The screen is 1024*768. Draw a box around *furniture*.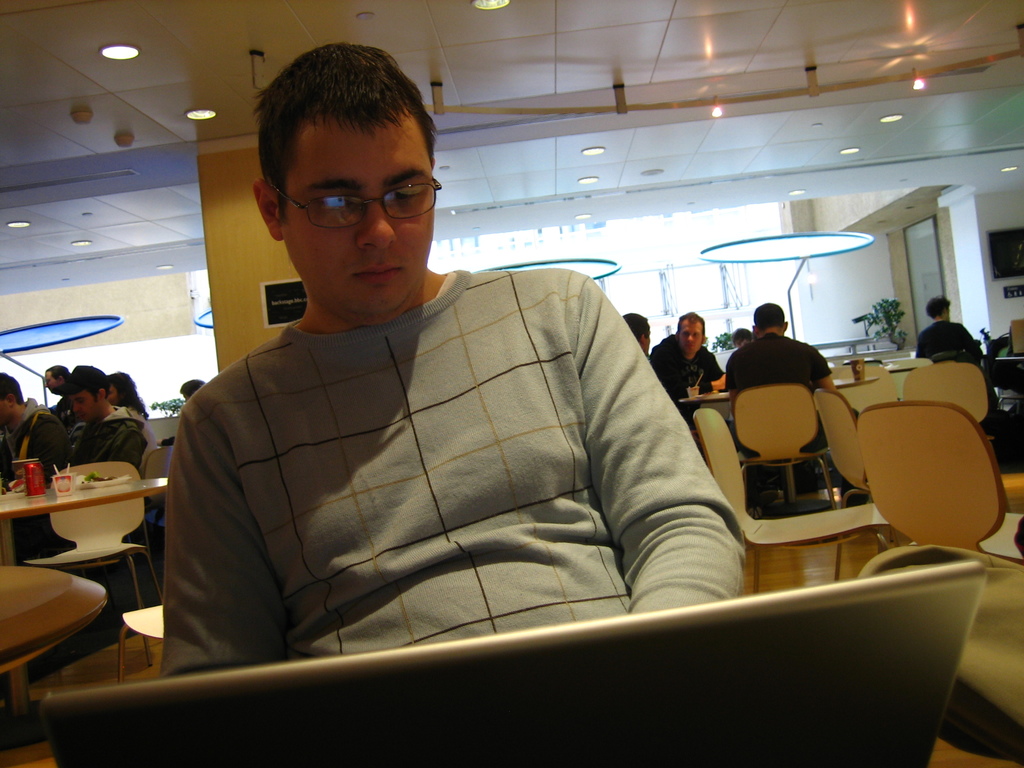
box=[20, 461, 161, 666].
